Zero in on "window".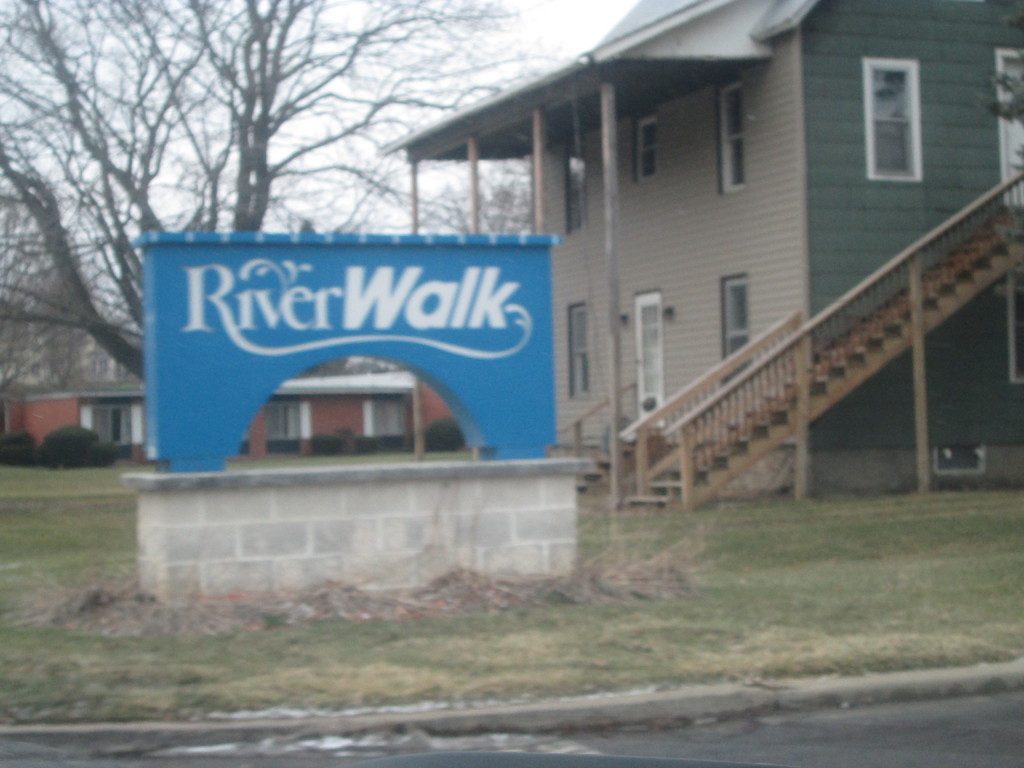
Zeroed in: (x1=568, y1=301, x2=589, y2=397).
